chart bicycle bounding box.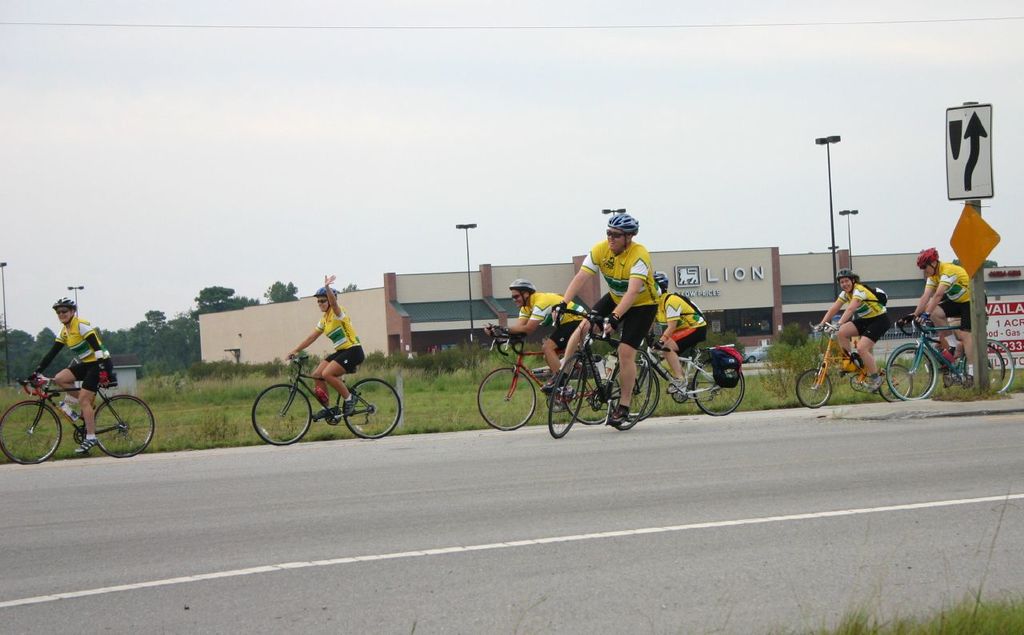
Charted: (x1=546, y1=304, x2=652, y2=436).
